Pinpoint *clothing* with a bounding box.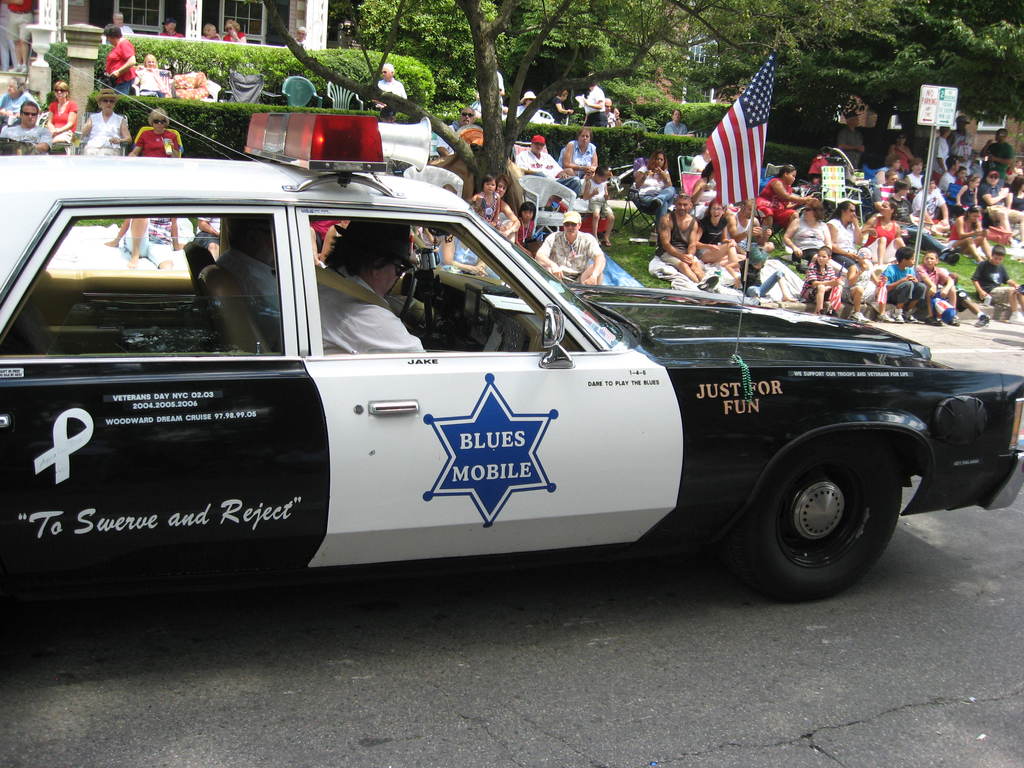
l=693, t=216, r=730, b=242.
